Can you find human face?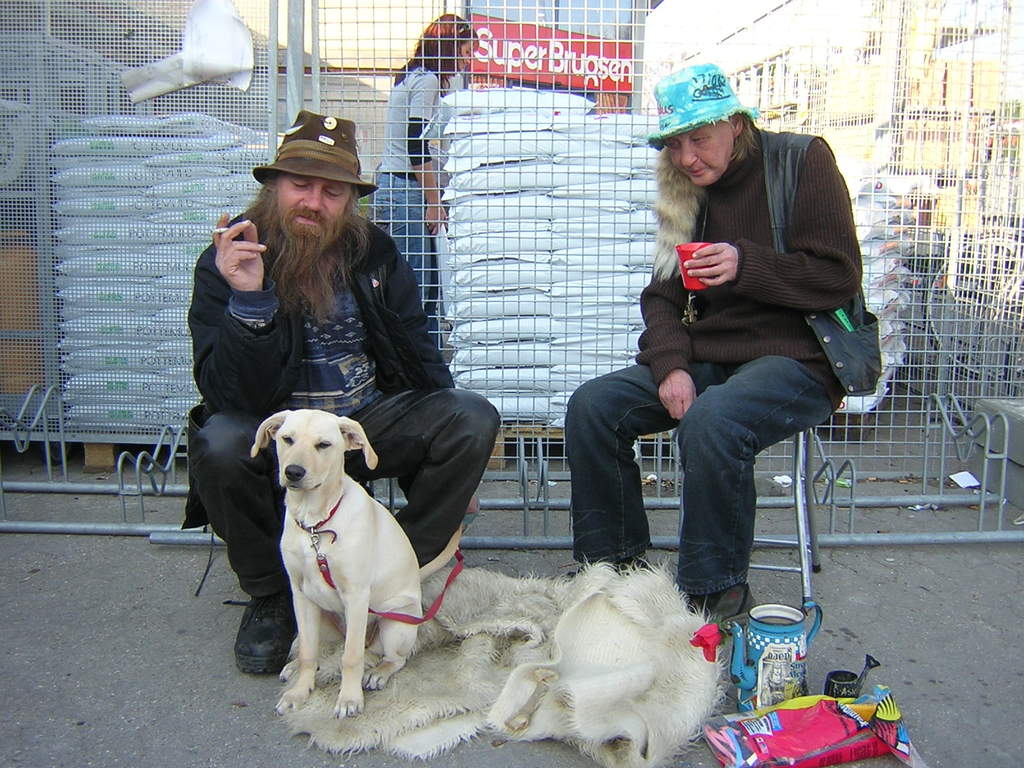
Yes, bounding box: region(276, 168, 354, 225).
